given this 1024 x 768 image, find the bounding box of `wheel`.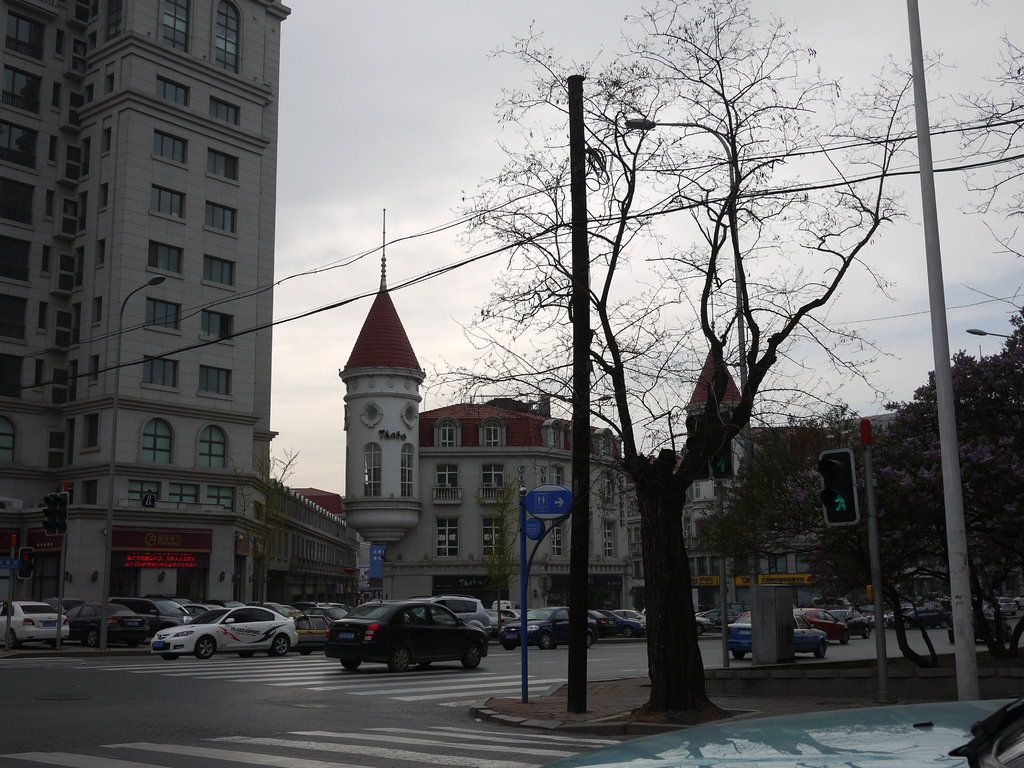
BBox(191, 635, 211, 660).
